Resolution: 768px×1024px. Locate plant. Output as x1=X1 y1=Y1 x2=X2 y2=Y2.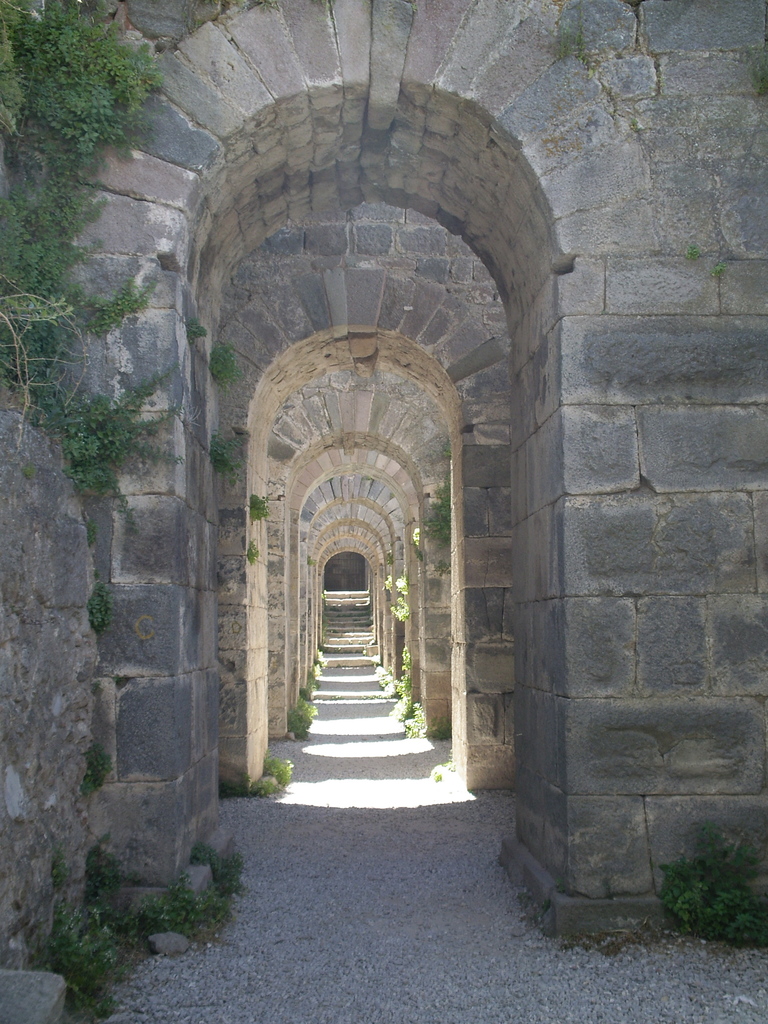
x1=189 y1=833 x2=245 y2=899.
